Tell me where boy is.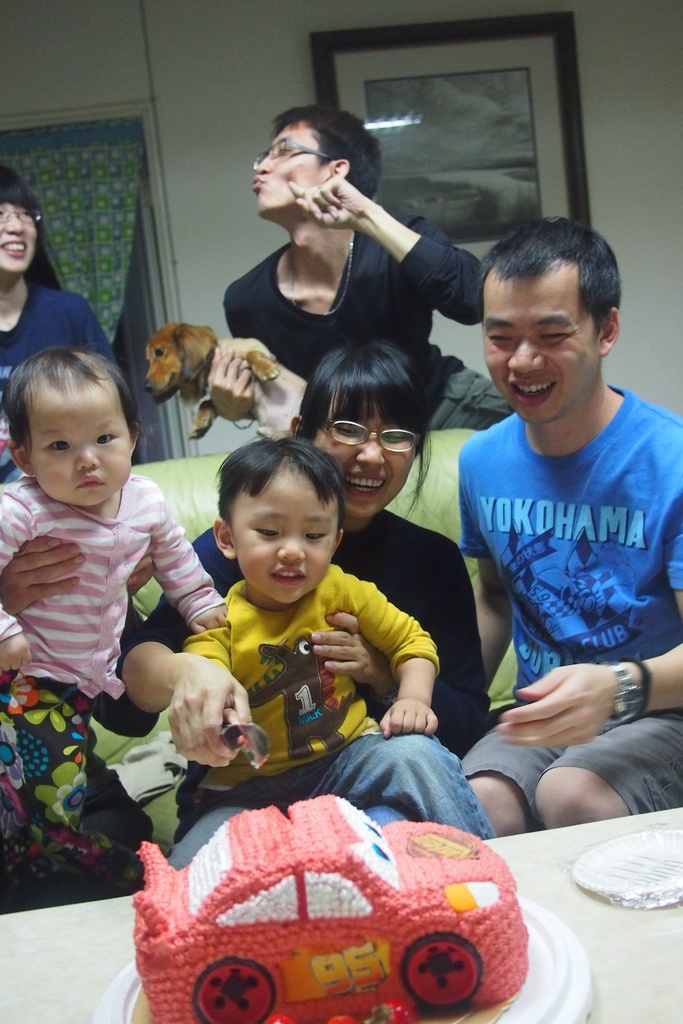
boy is at pyautogui.locateOnScreen(167, 435, 498, 848).
